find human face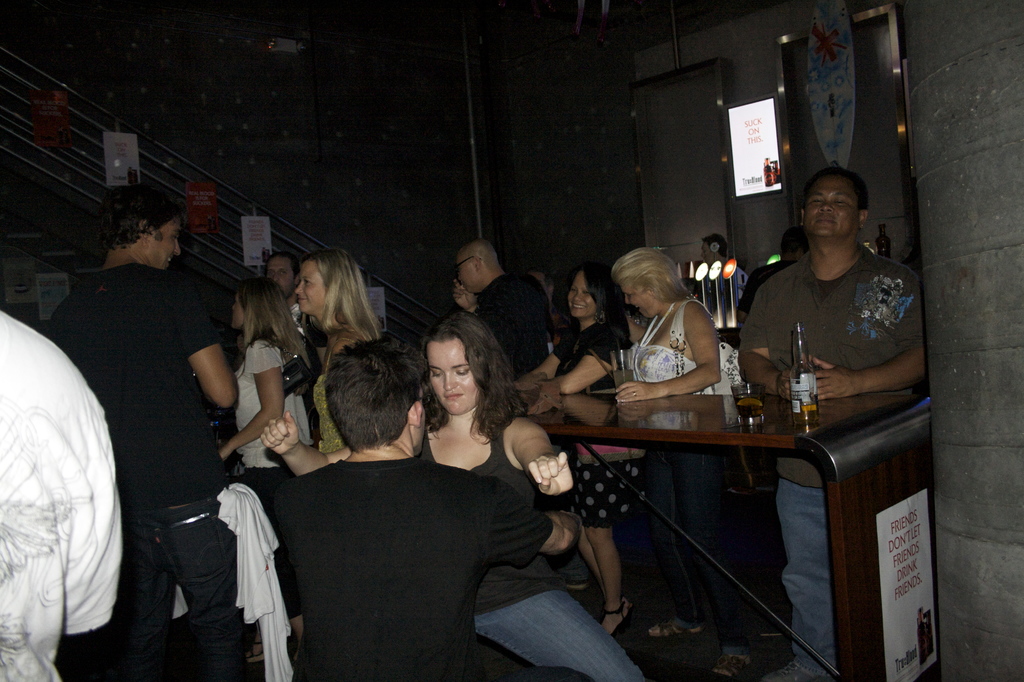
154/216/182/267
